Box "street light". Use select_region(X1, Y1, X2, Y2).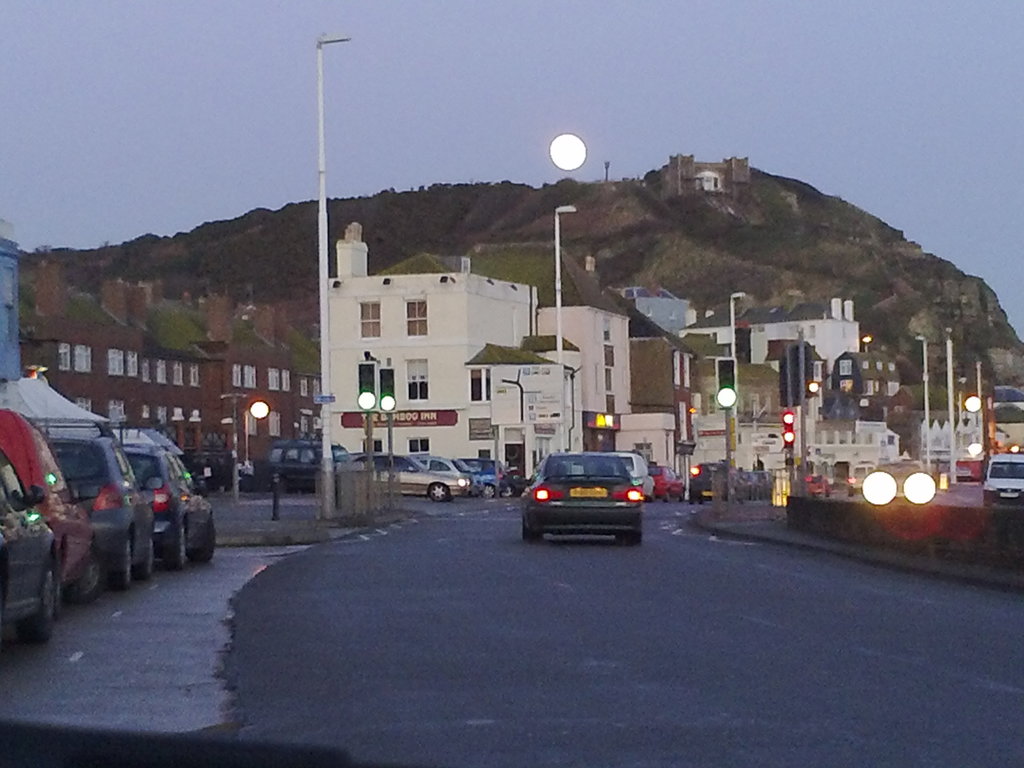
select_region(313, 30, 356, 523).
